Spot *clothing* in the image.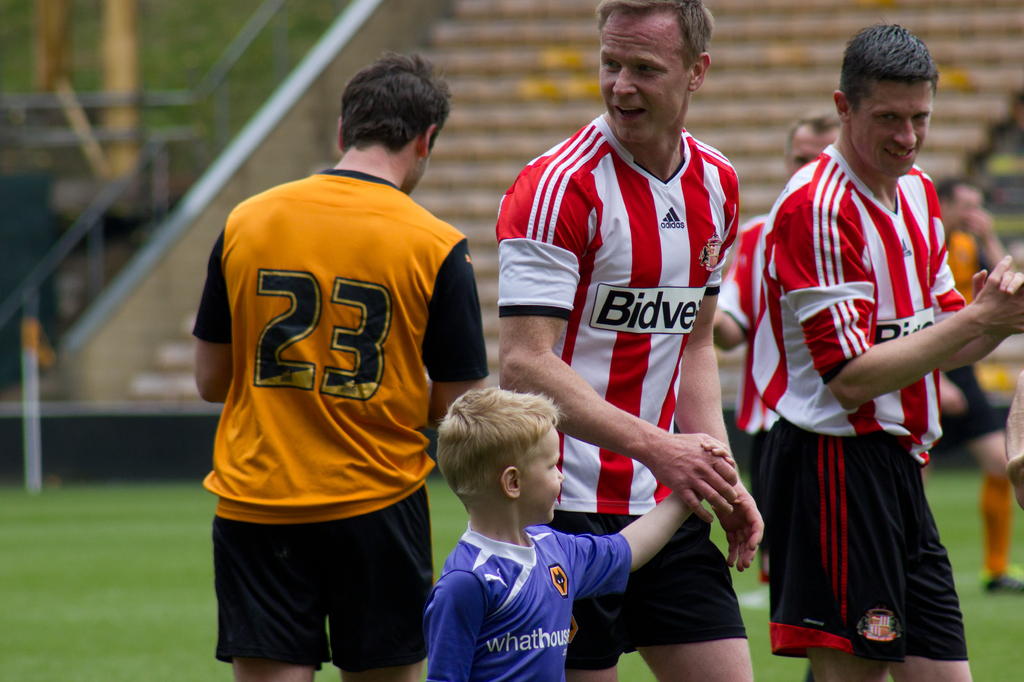
*clothing* found at bbox=[490, 102, 750, 663].
